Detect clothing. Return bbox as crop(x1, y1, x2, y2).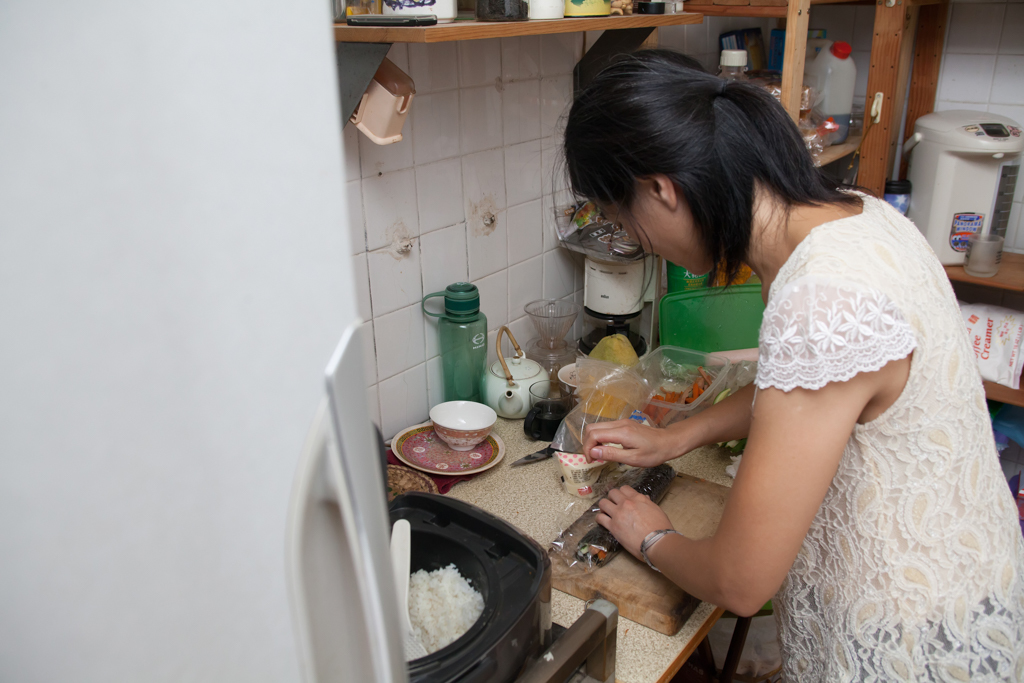
crop(719, 173, 1023, 682).
